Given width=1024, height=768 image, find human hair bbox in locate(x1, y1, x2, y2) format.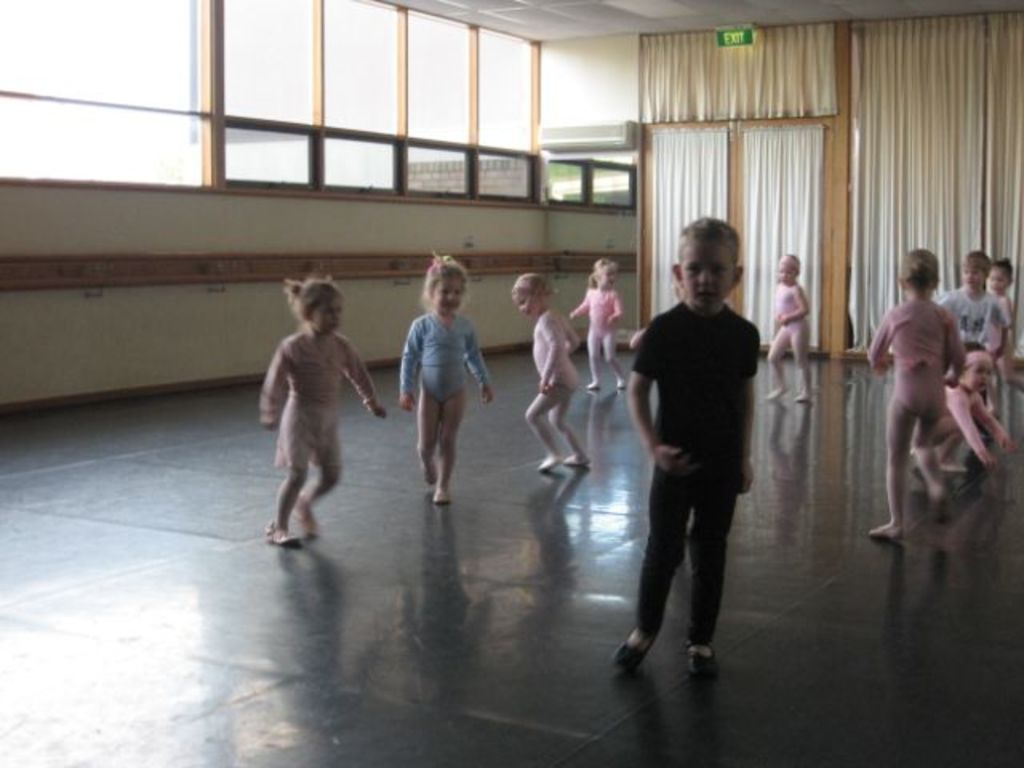
locate(672, 211, 741, 278).
